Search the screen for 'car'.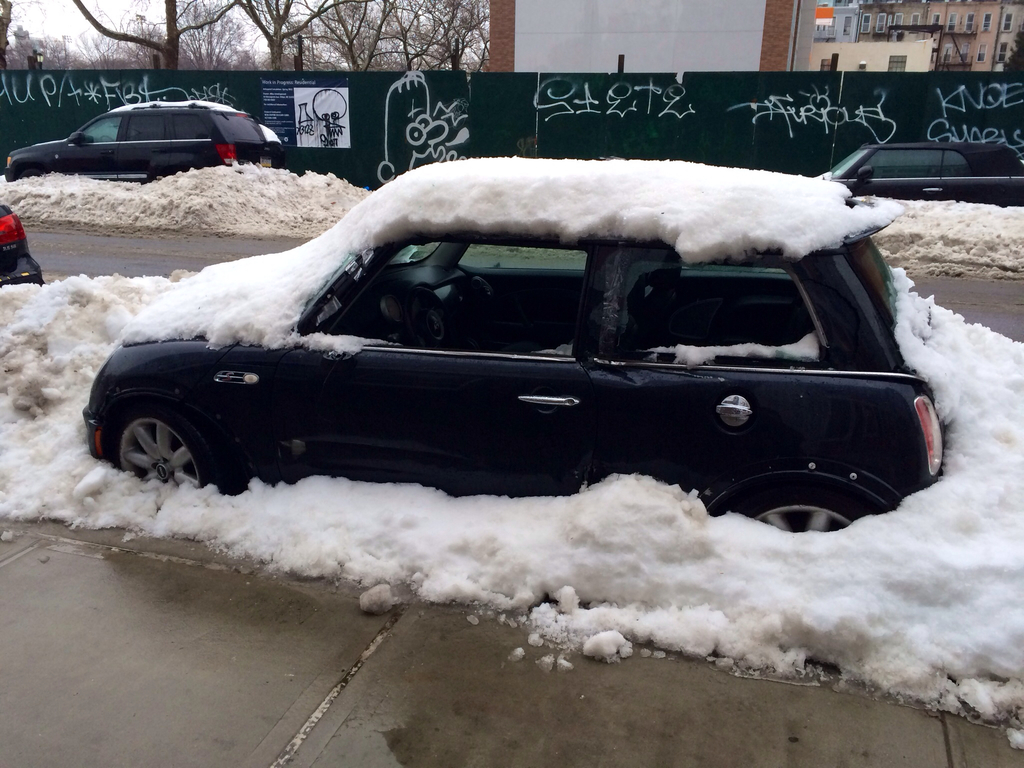
Found at (0, 199, 42, 285).
